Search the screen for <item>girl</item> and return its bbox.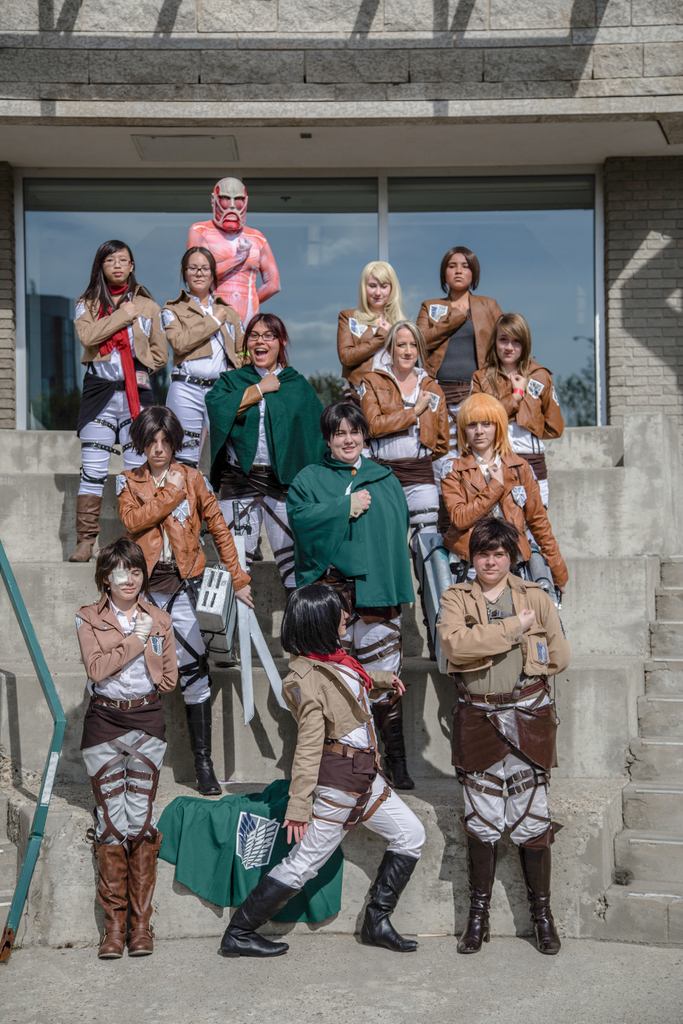
Found: 218:577:428:961.
